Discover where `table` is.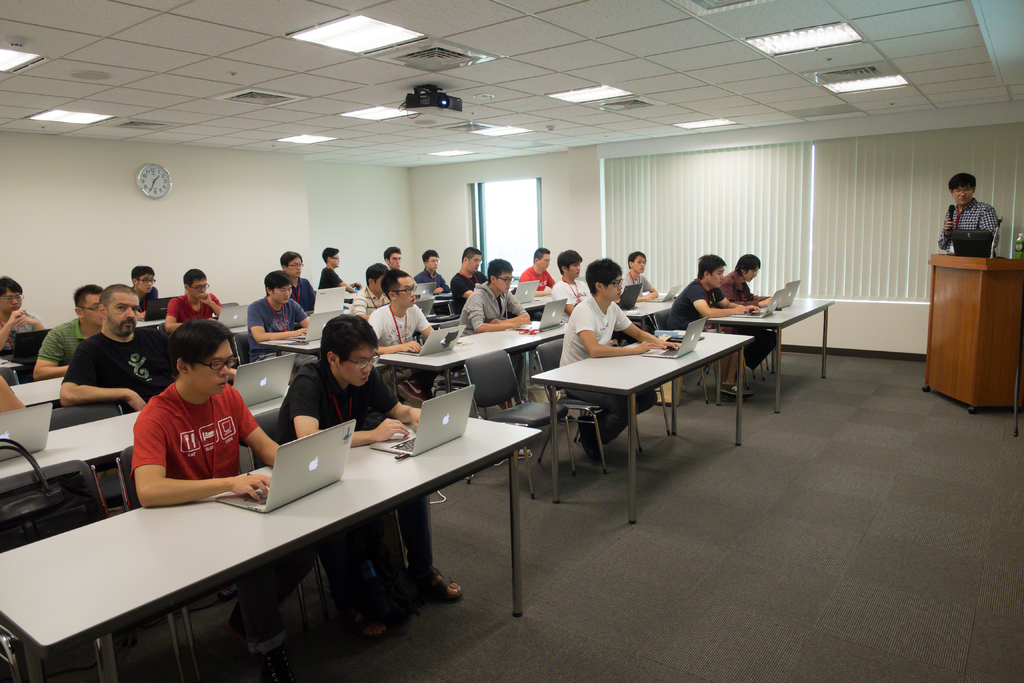
Discovered at bbox(0, 413, 543, 682).
